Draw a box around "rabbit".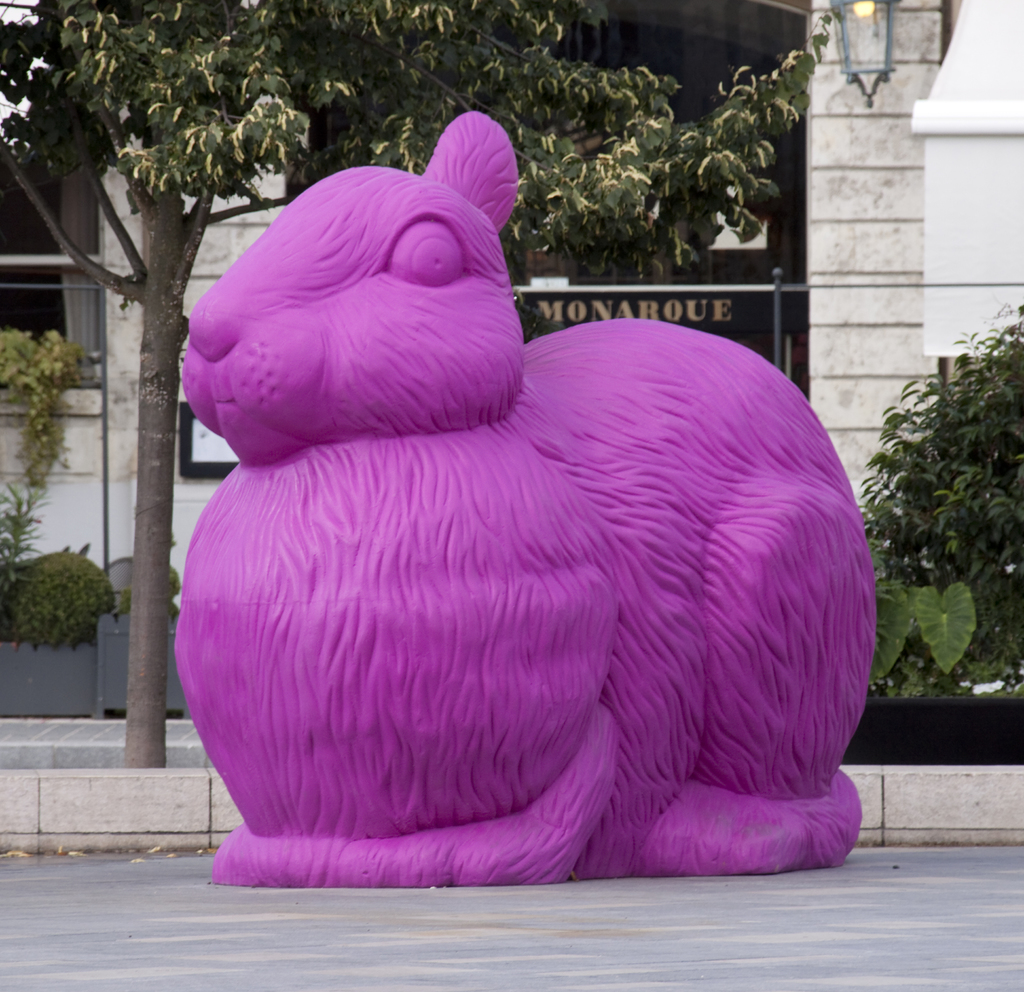
{"x1": 179, "y1": 109, "x2": 883, "y2": 901}.
